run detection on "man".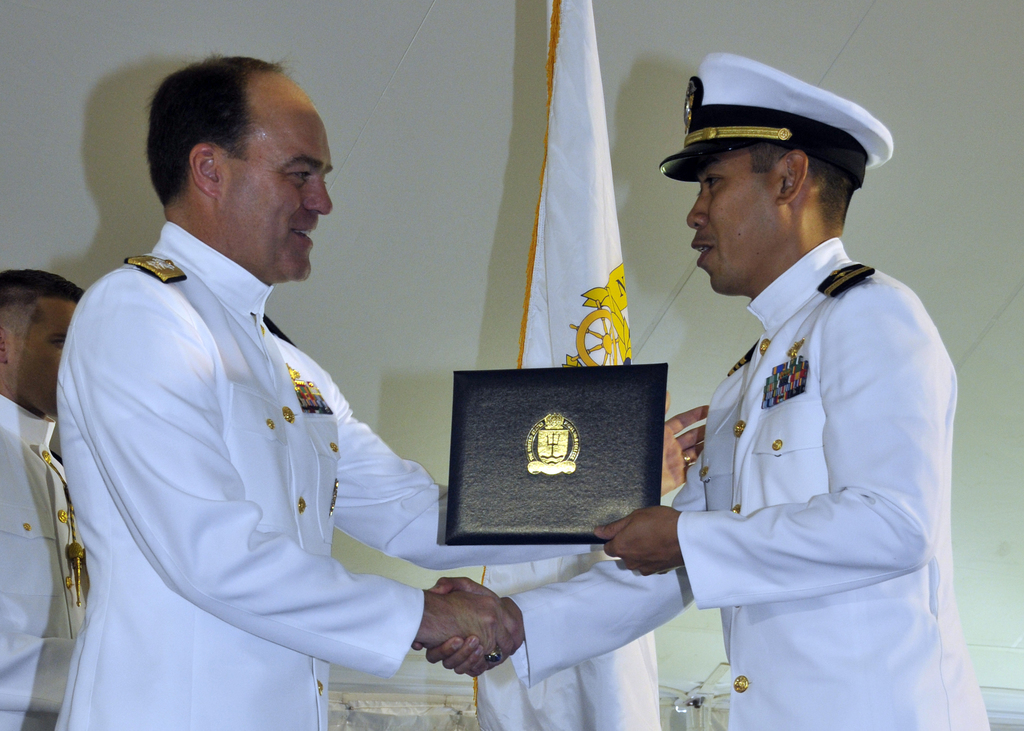
Result: BBox(53, 37, 486, 711).
